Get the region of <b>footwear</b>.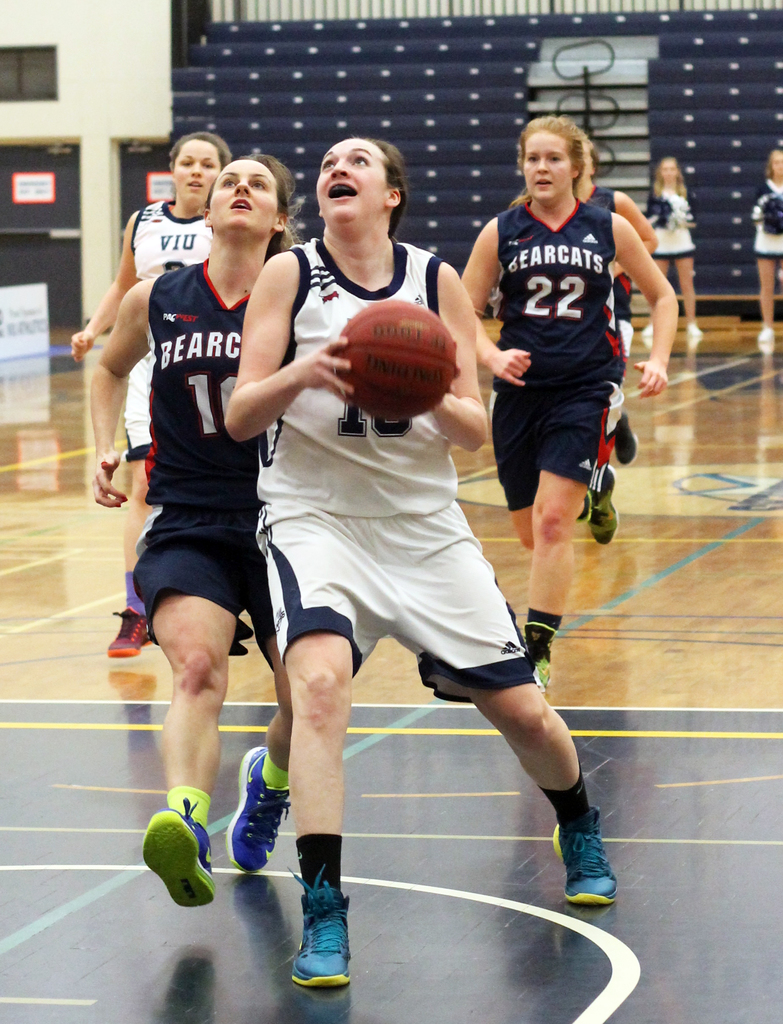
crop(553, 806, 616, 909).
